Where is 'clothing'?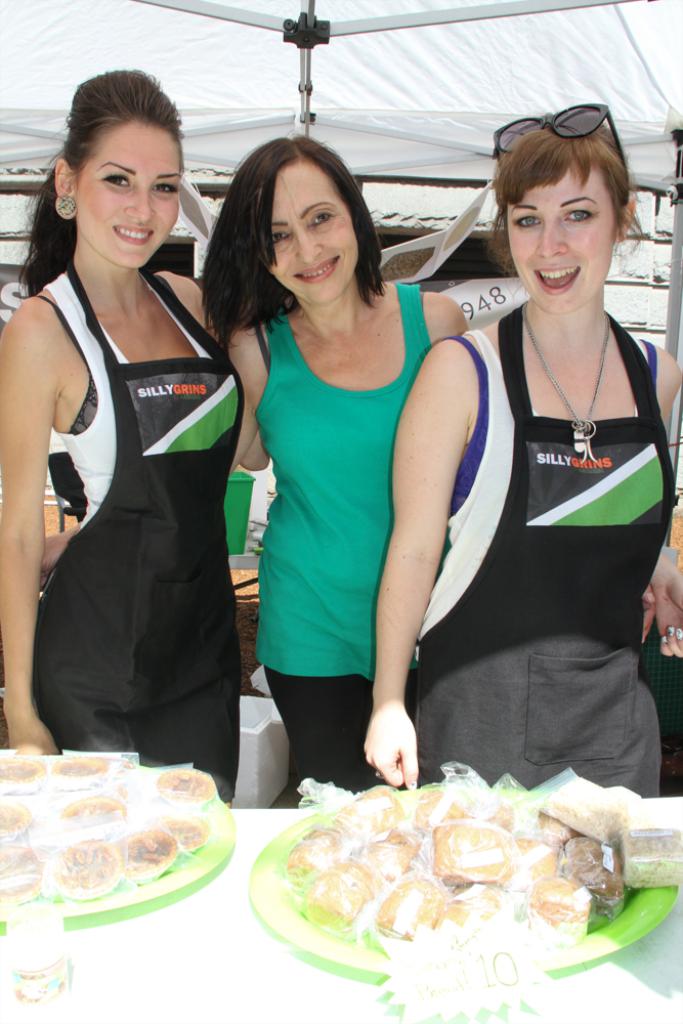
253,278,432,791.
